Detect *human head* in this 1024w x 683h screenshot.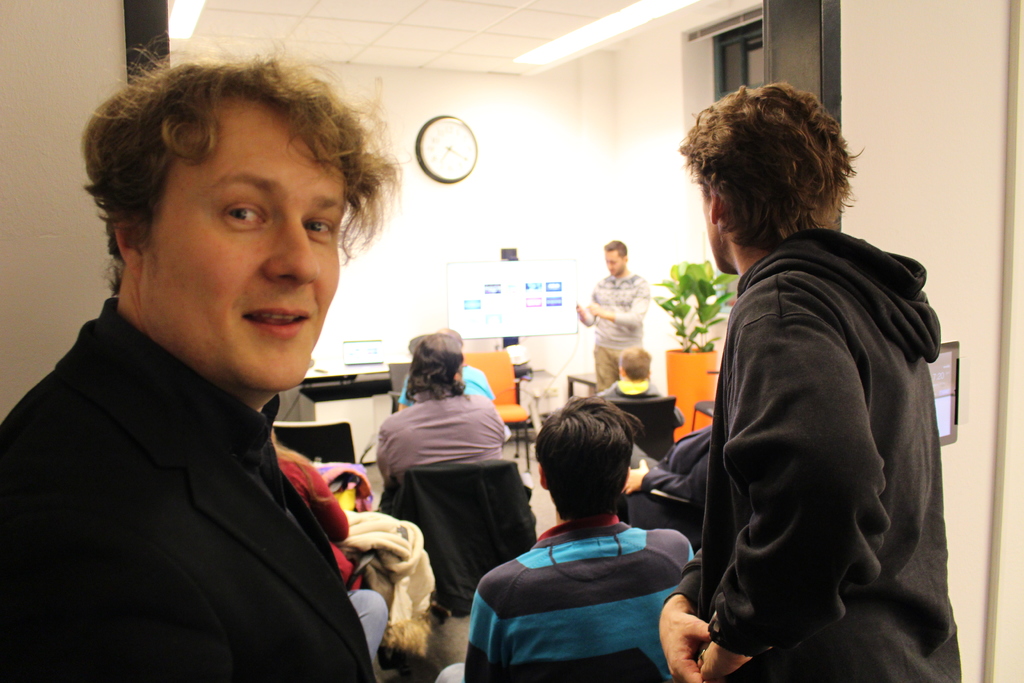
Detection: l=99, t=45, r=383, b=361.
